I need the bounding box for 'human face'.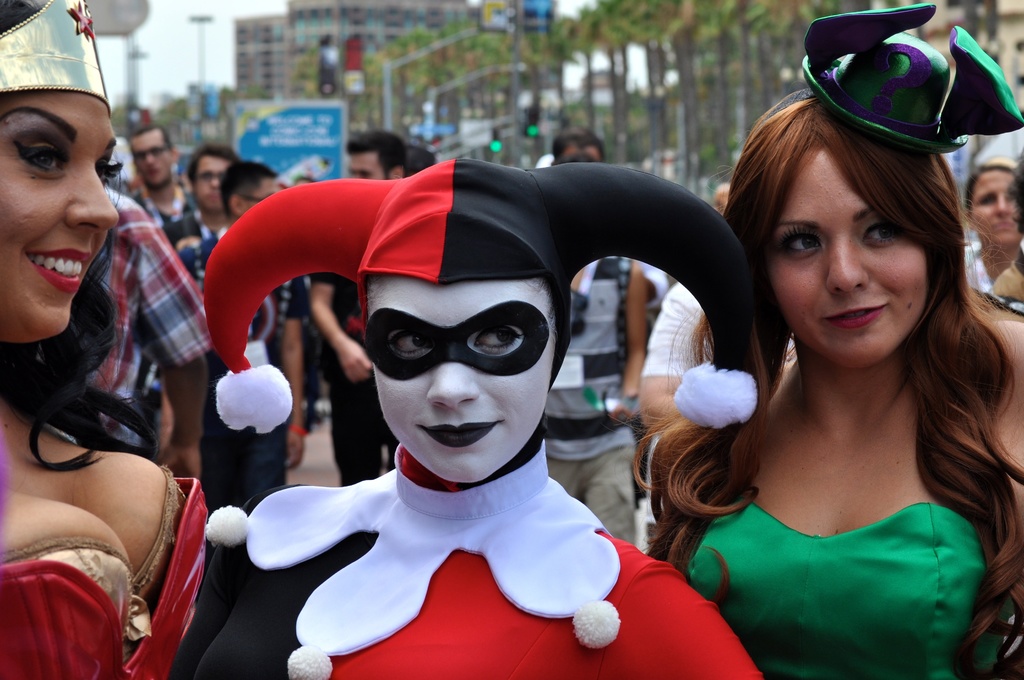
Here it is: locate(133, 127, 170, 188).
